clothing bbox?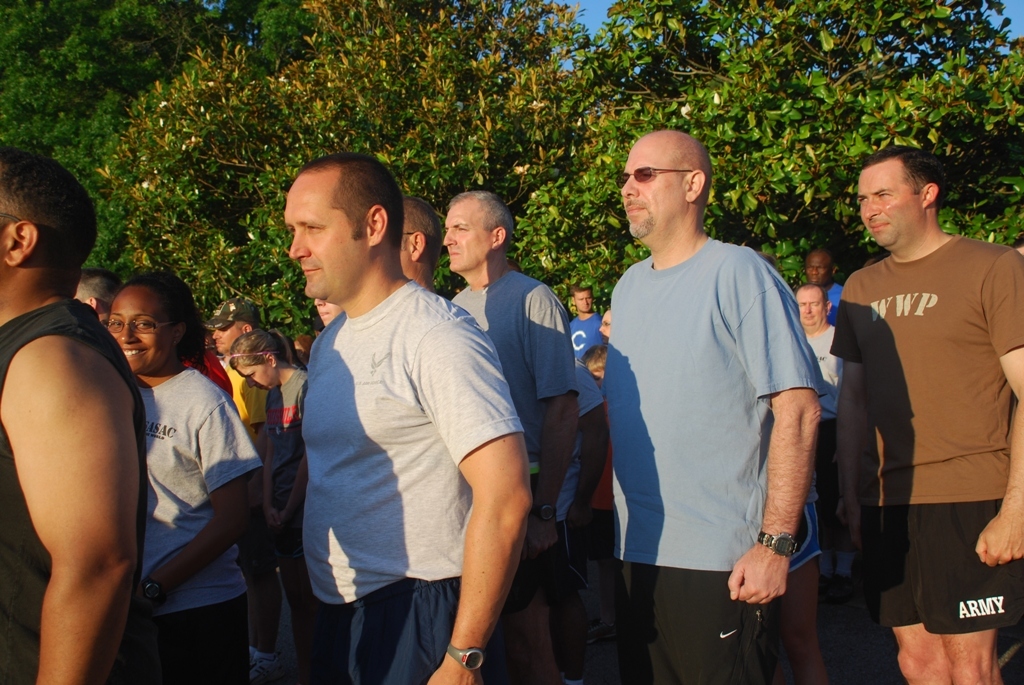
[x1=541, y1=368, x2=602, y2=680]
